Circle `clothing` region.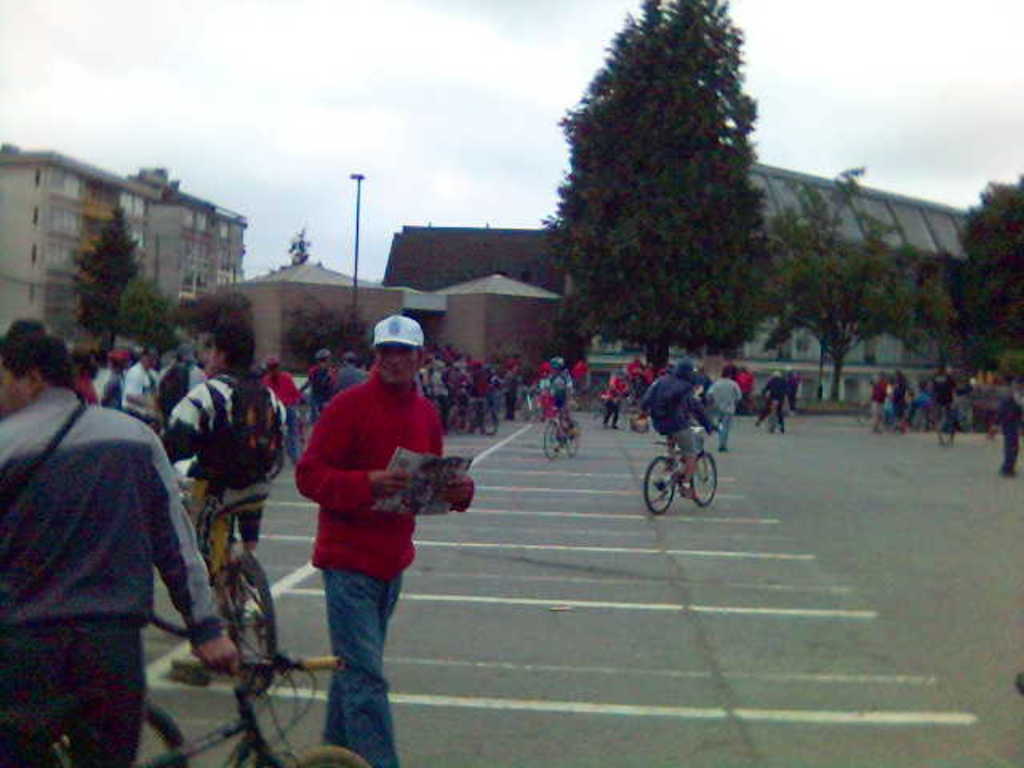
Region: (338, 366, 370, 394).
